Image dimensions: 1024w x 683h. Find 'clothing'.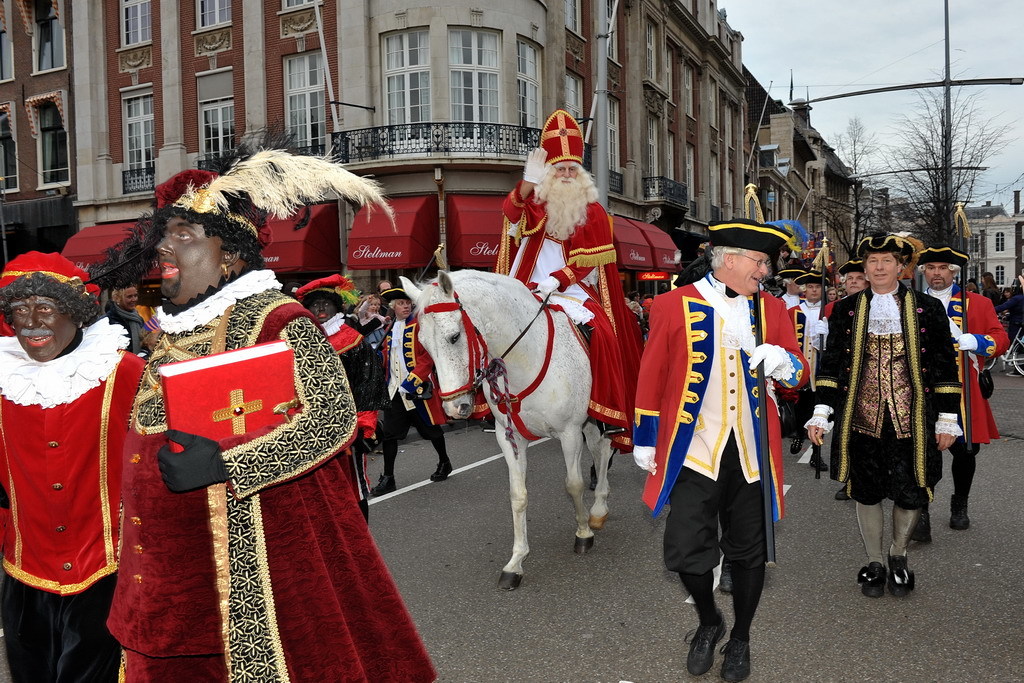
[499,179,641,455].
